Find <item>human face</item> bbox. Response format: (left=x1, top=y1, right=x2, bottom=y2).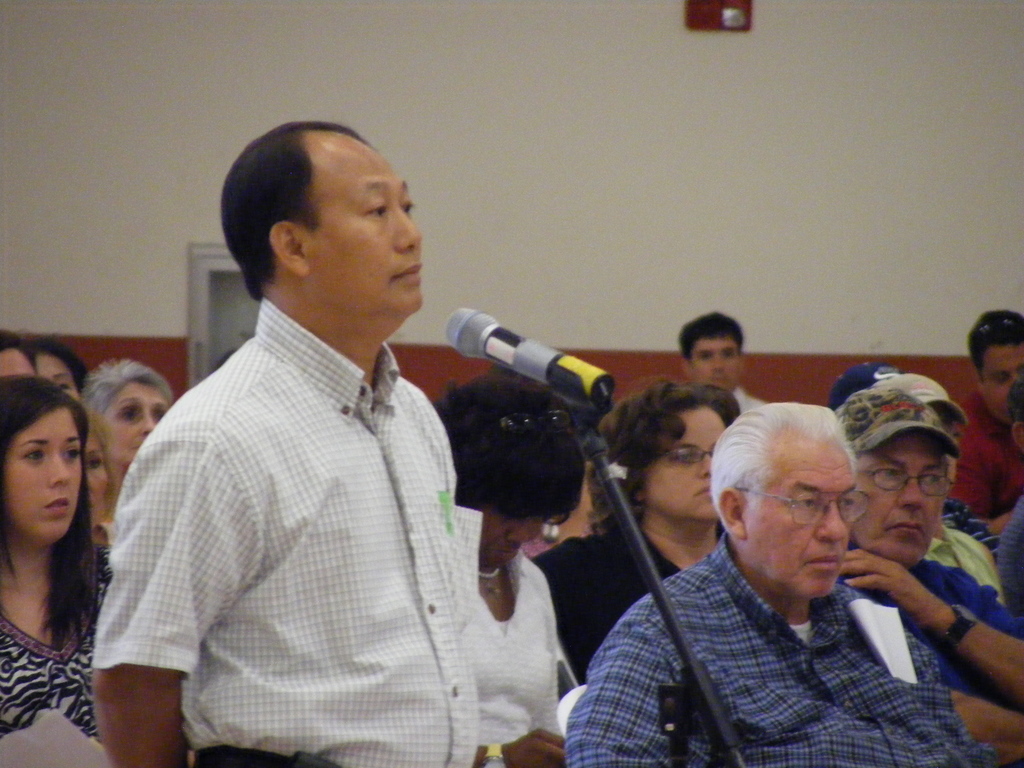
(left=97, top=376, right=166, bottom=466).
